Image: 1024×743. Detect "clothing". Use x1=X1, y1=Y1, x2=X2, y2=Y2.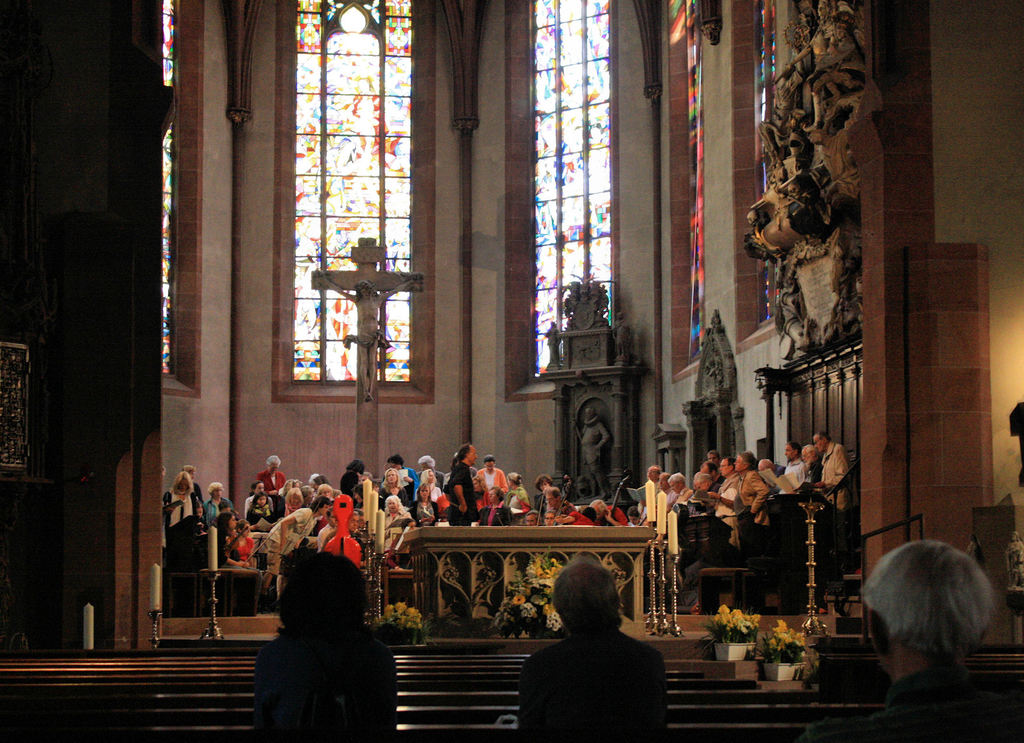
x1=257, y1=468, x2=284, y2=495.
